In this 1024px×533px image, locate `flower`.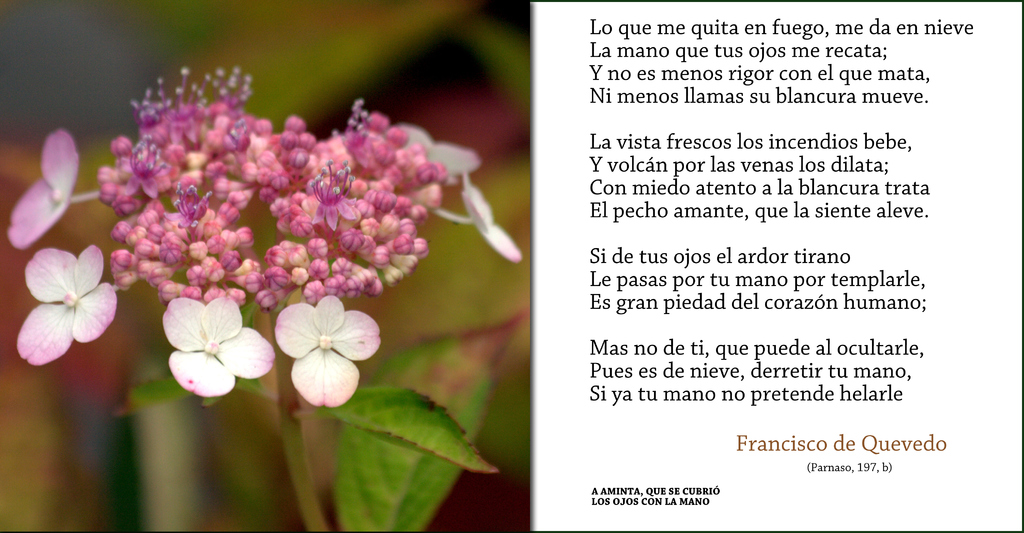
Bounding box: left=5, top=127, right=84, bottom=256.
